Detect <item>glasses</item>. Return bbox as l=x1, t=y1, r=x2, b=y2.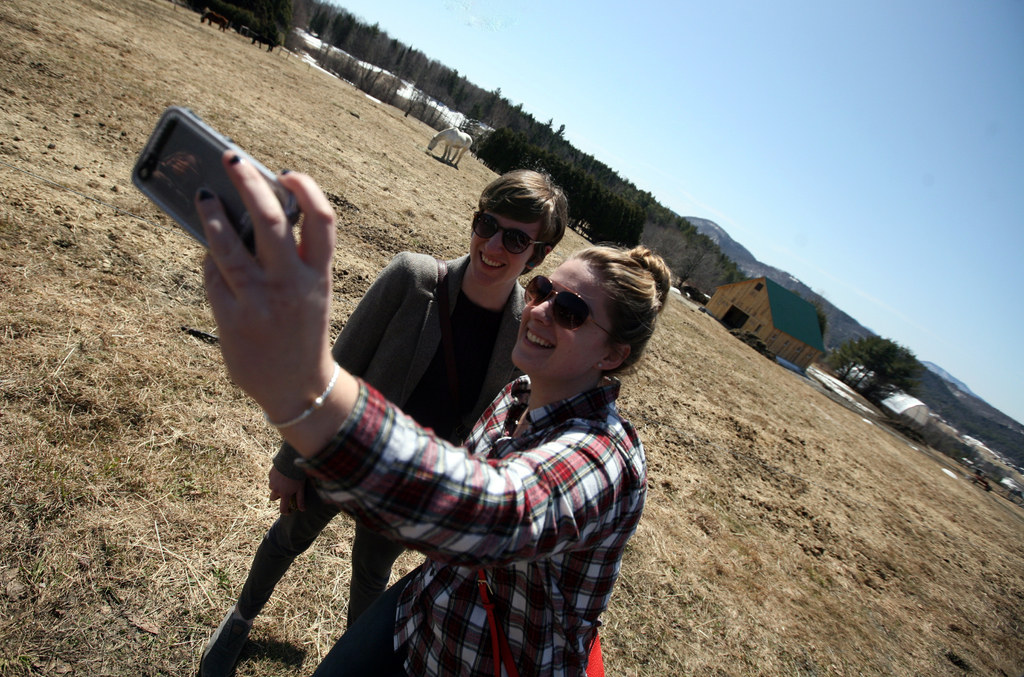
l=513, t=290, r=632, b=341.
